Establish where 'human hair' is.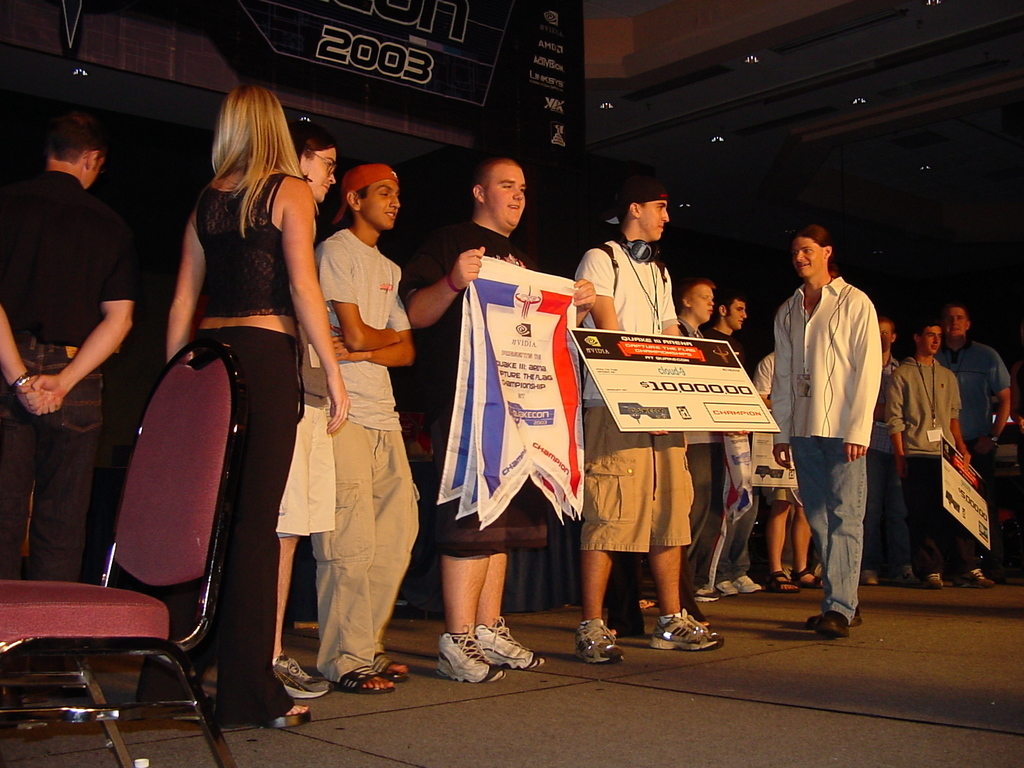
Established at l=940, t=302, r=970, b=317.
